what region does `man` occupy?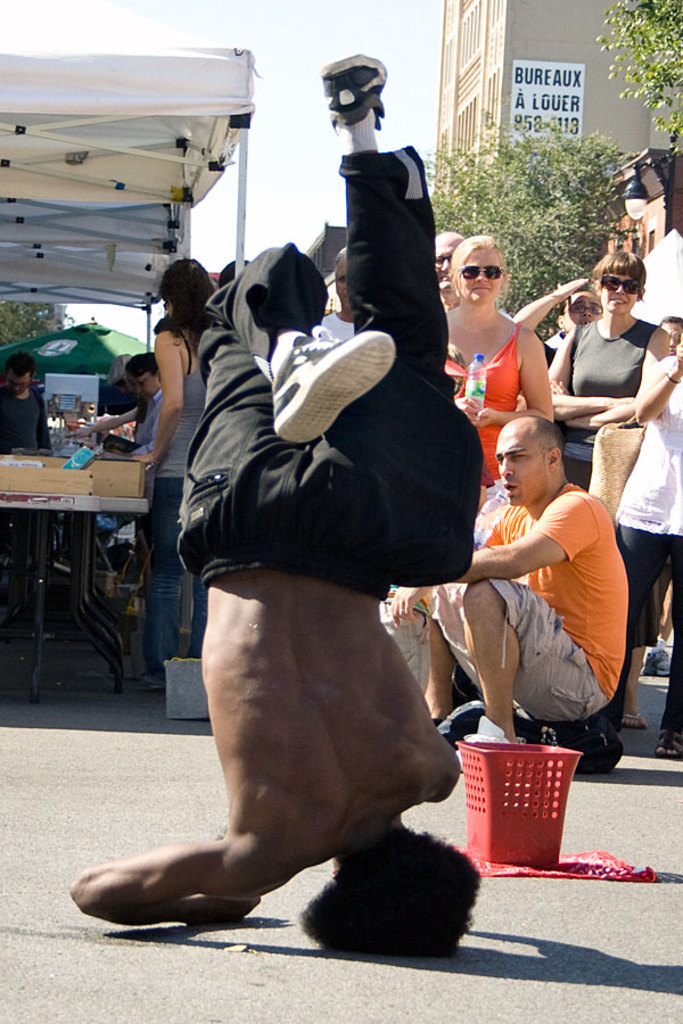
(442, 405, 641, 766).
